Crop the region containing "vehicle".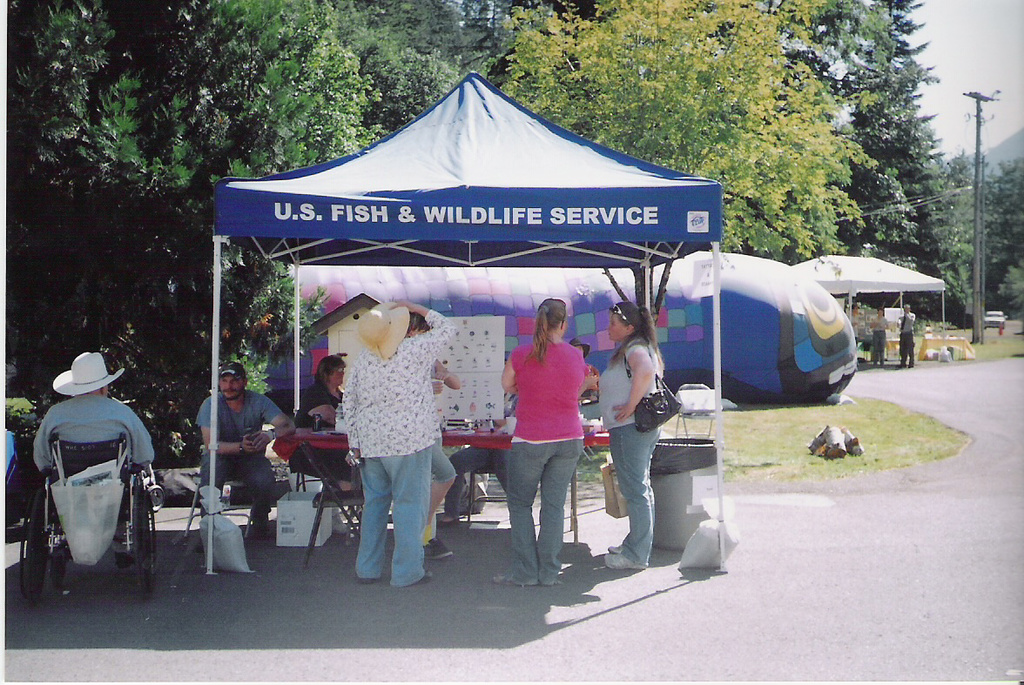
Crop region: locate(987, 307, 1008, 328).
